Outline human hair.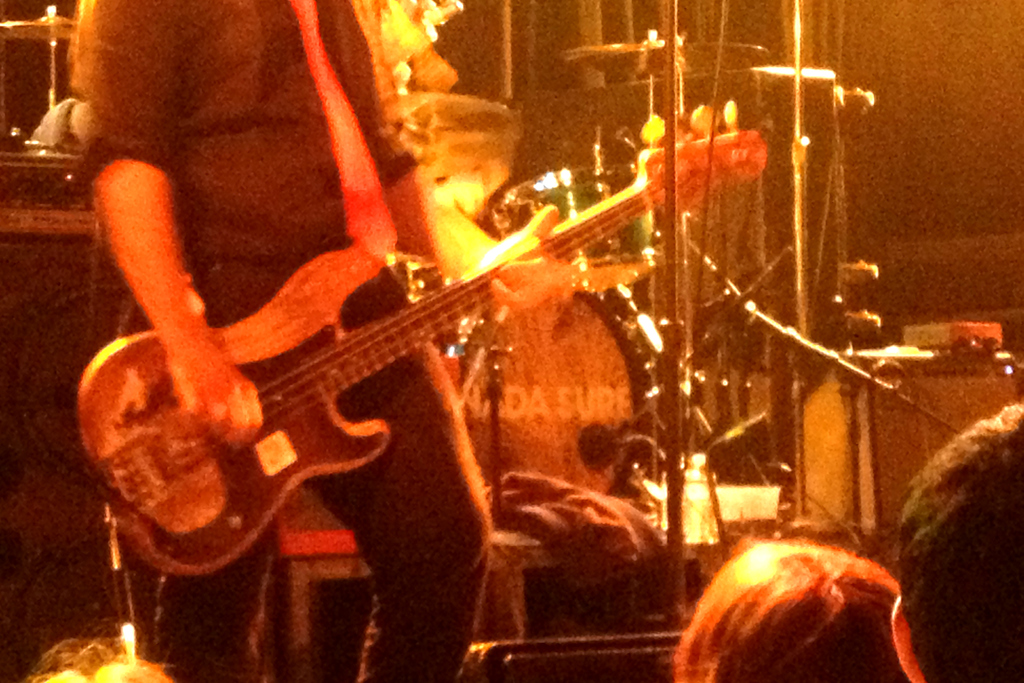
Outline: Rect(895, 399, 1023, 682).
